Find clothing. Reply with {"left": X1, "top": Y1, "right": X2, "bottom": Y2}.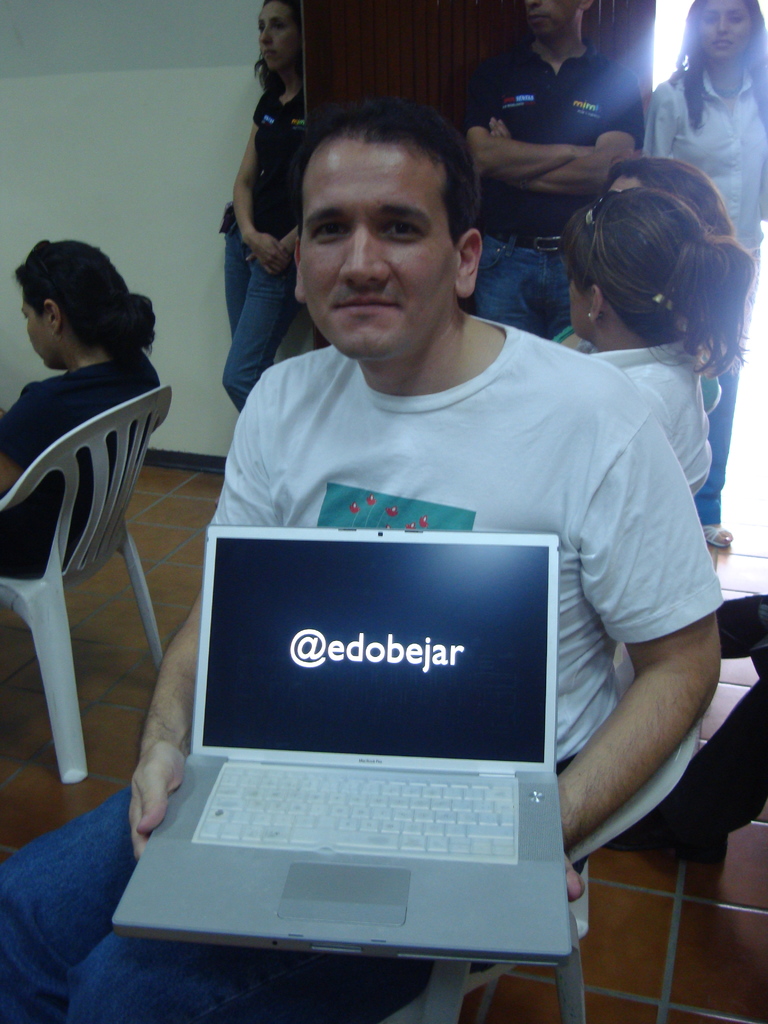
{"left": 0, "top": 342, "right": 181, "bottom": 586}.
